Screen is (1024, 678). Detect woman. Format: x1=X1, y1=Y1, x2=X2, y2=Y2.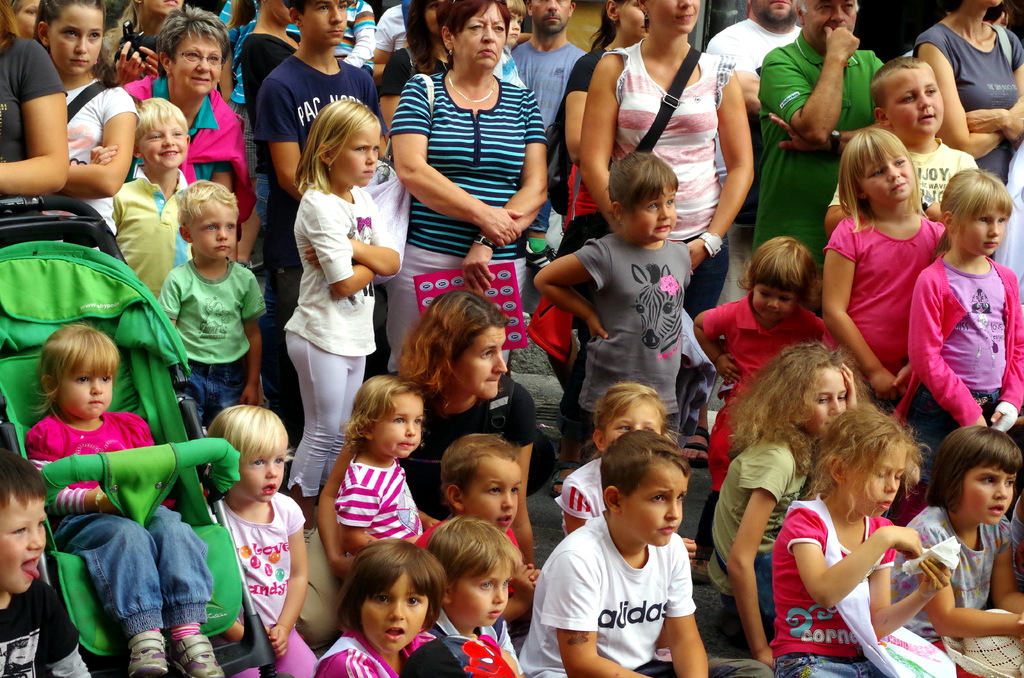
x1=113, y1=0, x2=261, y2=228.
